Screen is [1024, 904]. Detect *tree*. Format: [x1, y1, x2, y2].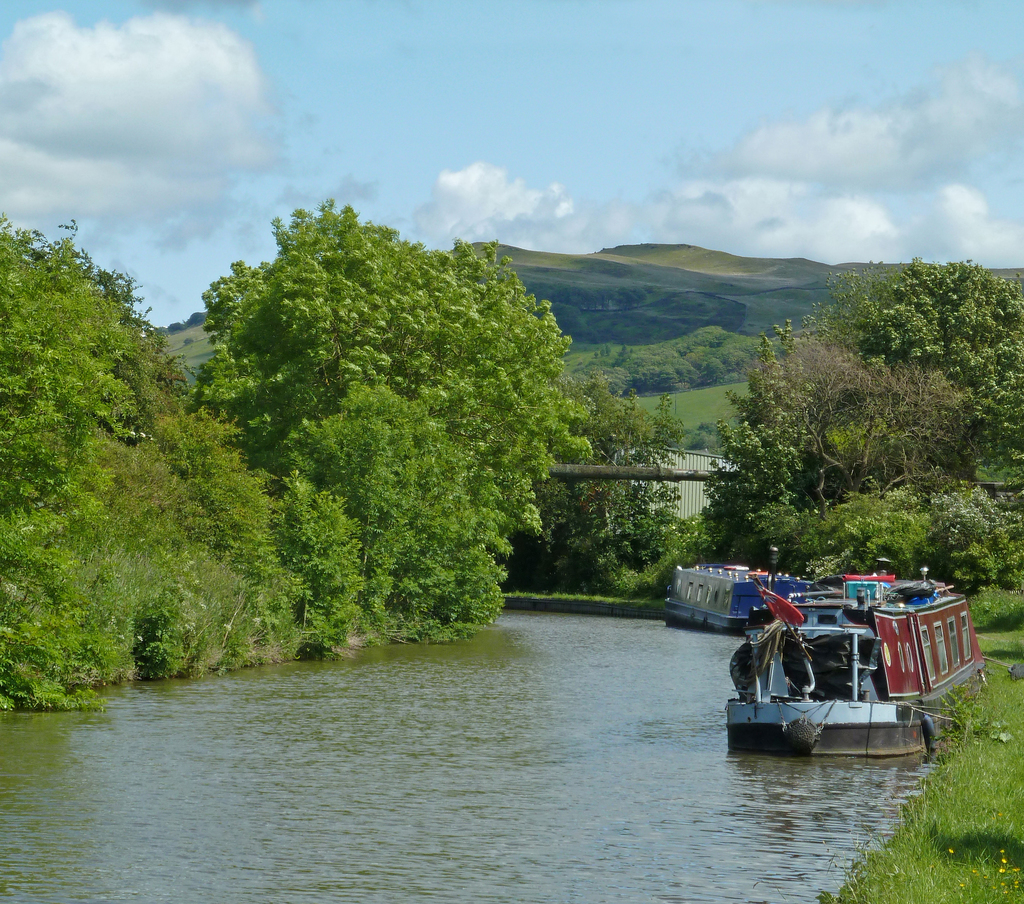
[710, 261, 1023, 624].
